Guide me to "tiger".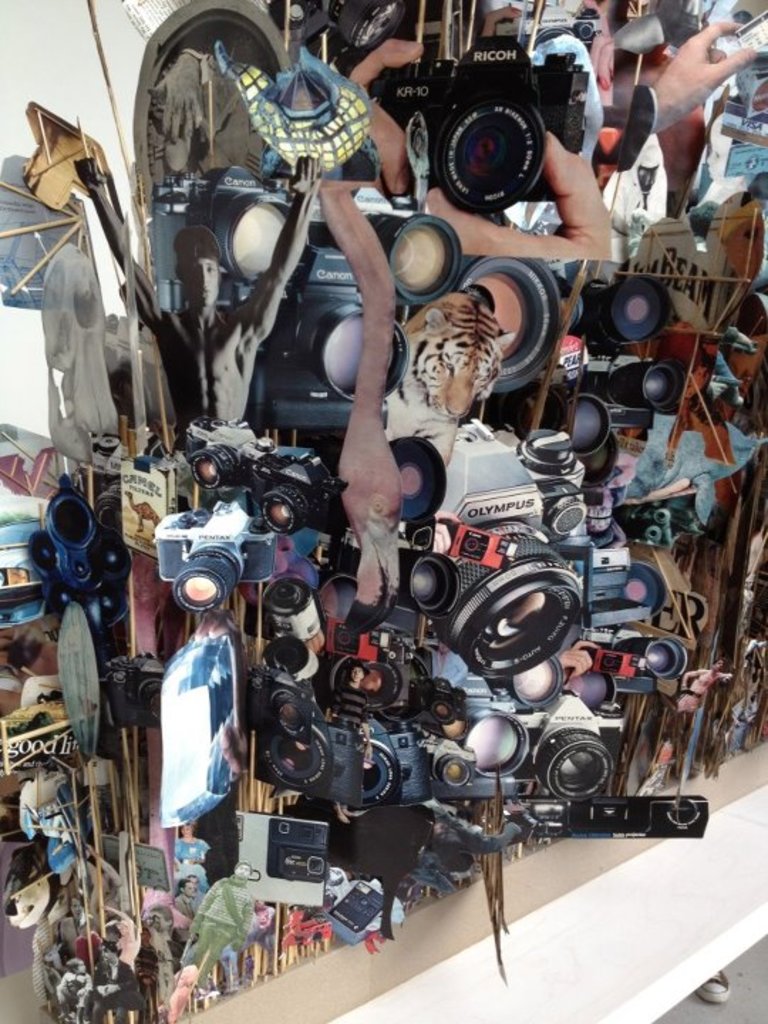
Guidance: left=395, top=289, right=509, bottom=466.
